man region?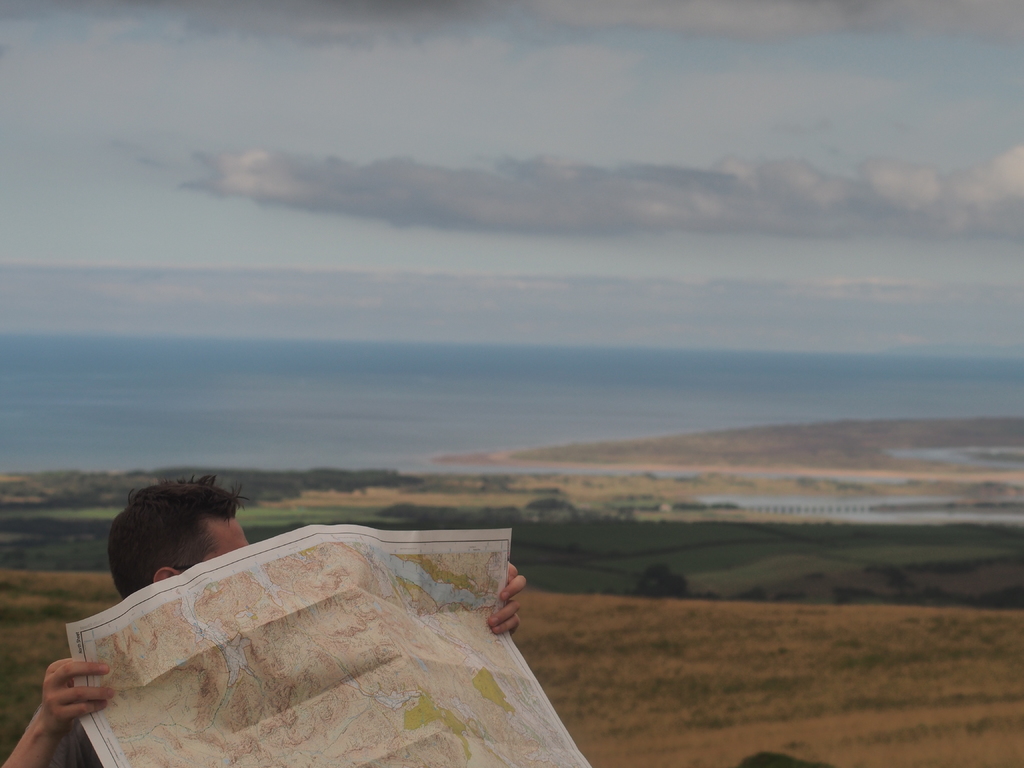
pyautogui.locateOnScreen(0, 471, 523, 767)
